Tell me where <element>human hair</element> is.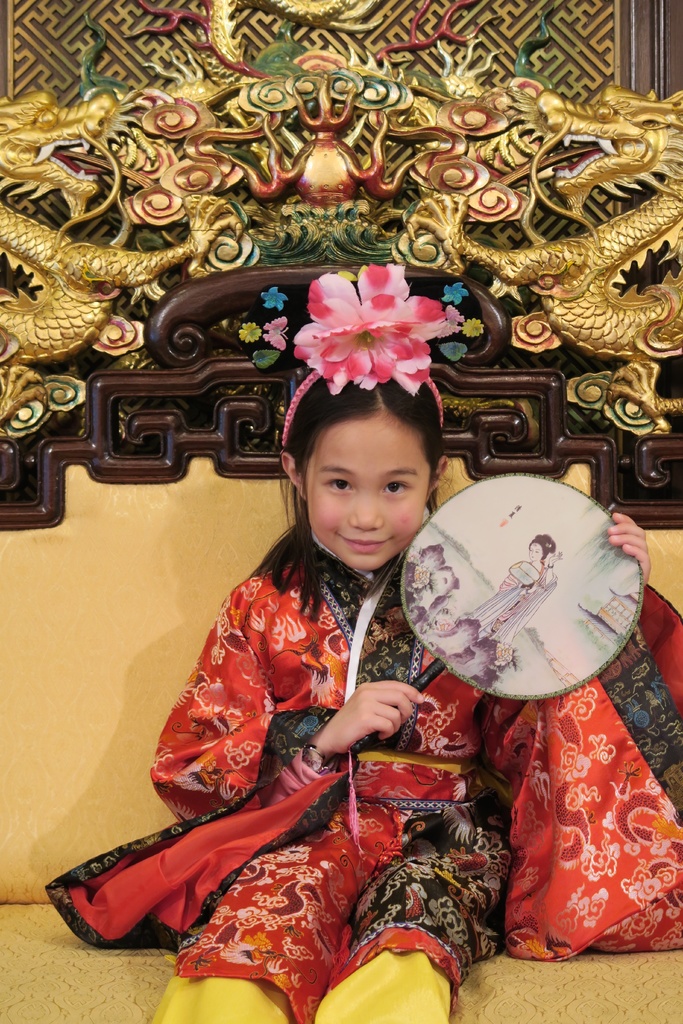
<element>human hair</element> is at 261,380,460,581.
